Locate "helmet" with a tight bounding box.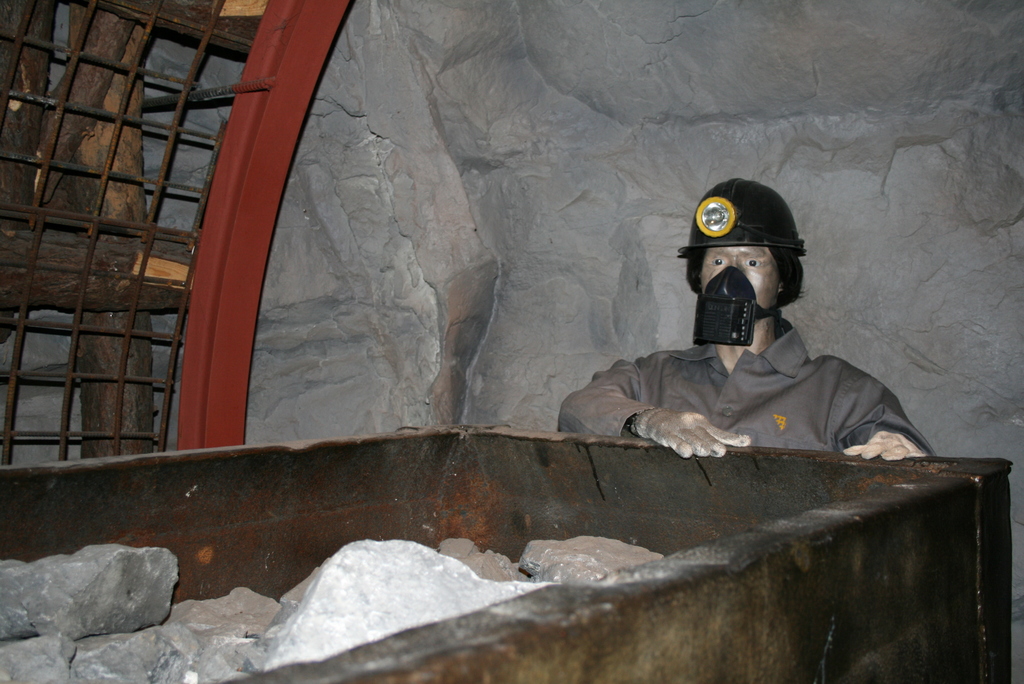
left=672, top=181, right=822, bottom=348.
